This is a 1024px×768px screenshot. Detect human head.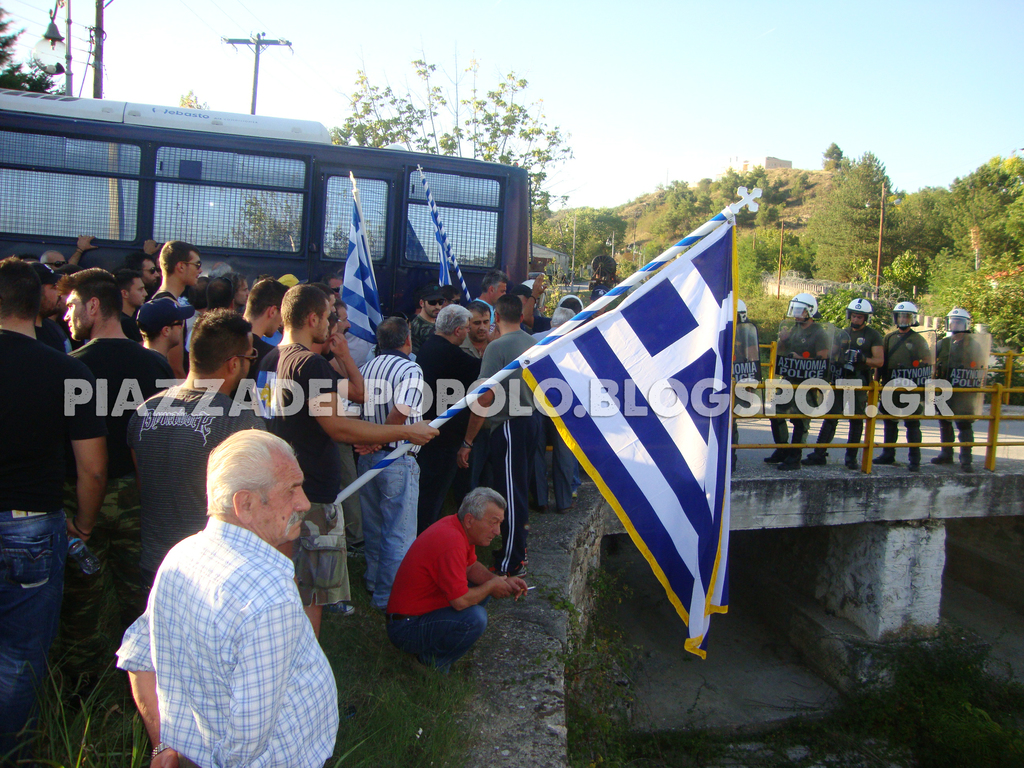
418/289/446/320.
